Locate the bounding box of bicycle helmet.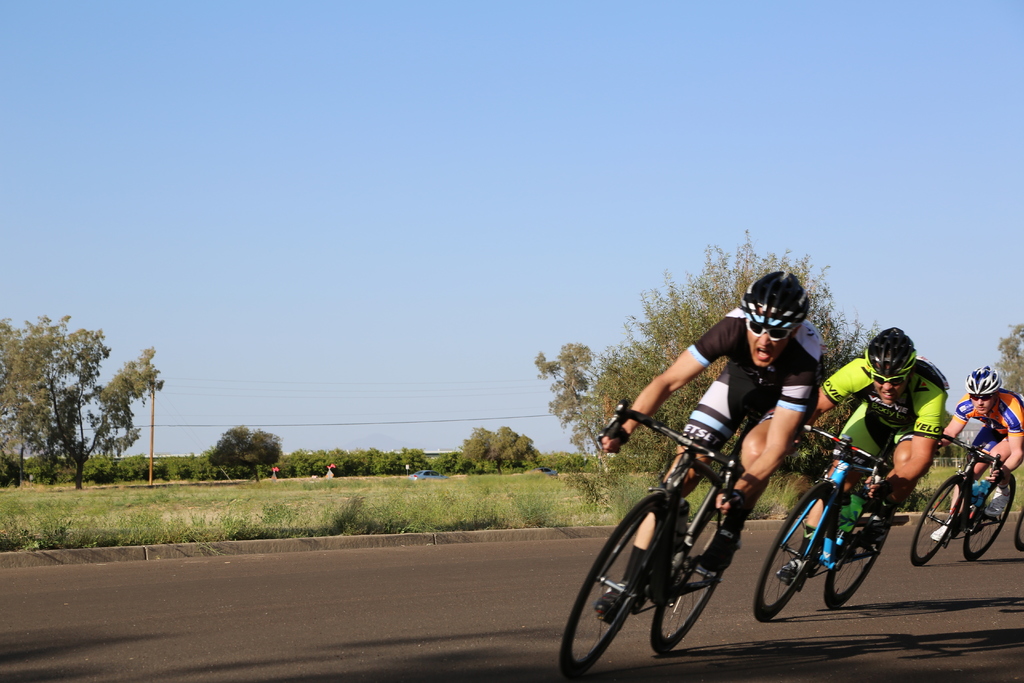
Bounding box: rect(870, 325, 908, 381).
